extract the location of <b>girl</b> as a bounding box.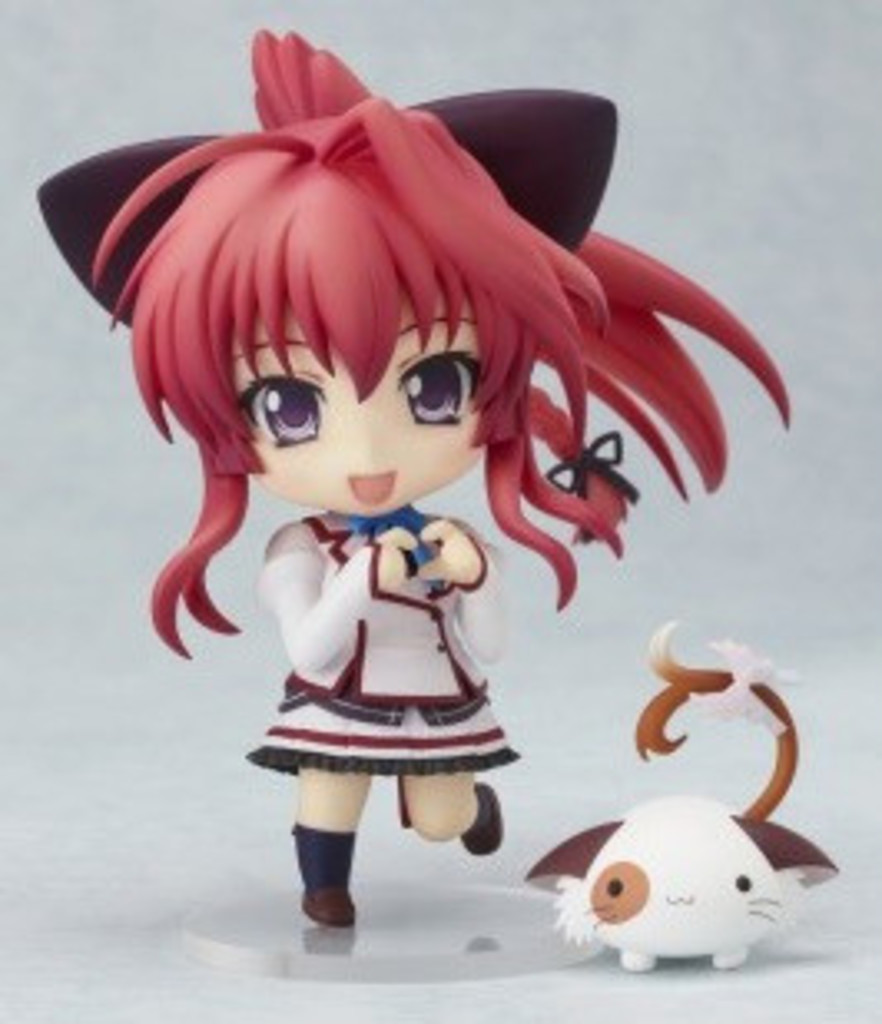
<region>36, 27, 796, 925</region>.
